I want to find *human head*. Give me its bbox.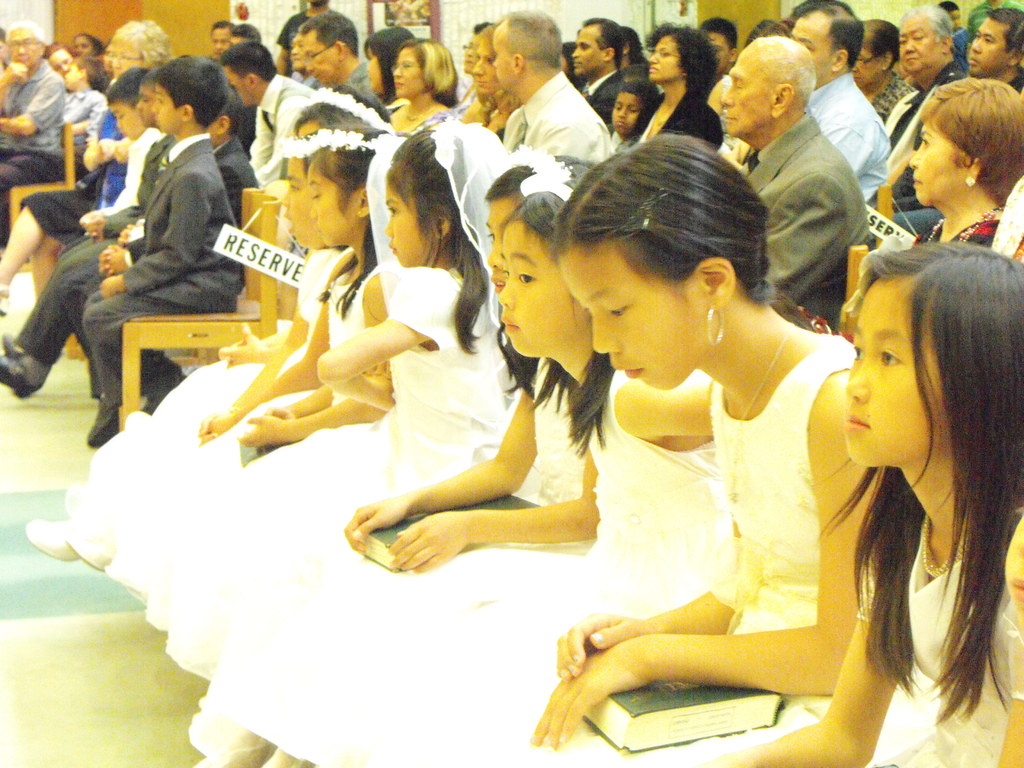
{"x1": 899, "y1": 0, "x2": 951, "y2": 77}.
